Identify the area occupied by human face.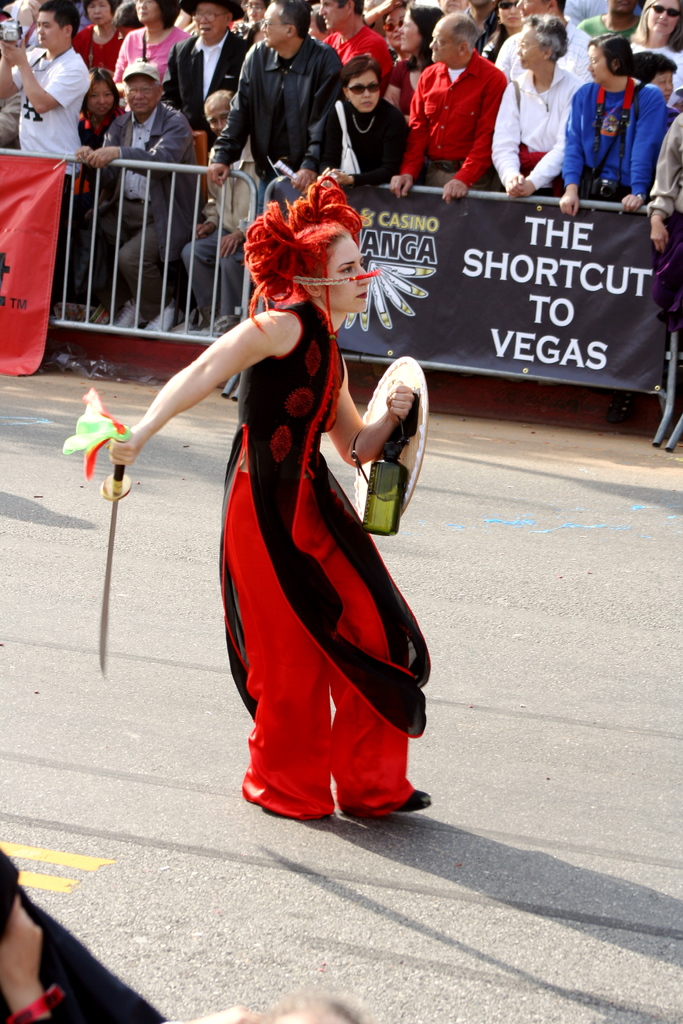
Area: box(400, 12, 421, 50).
